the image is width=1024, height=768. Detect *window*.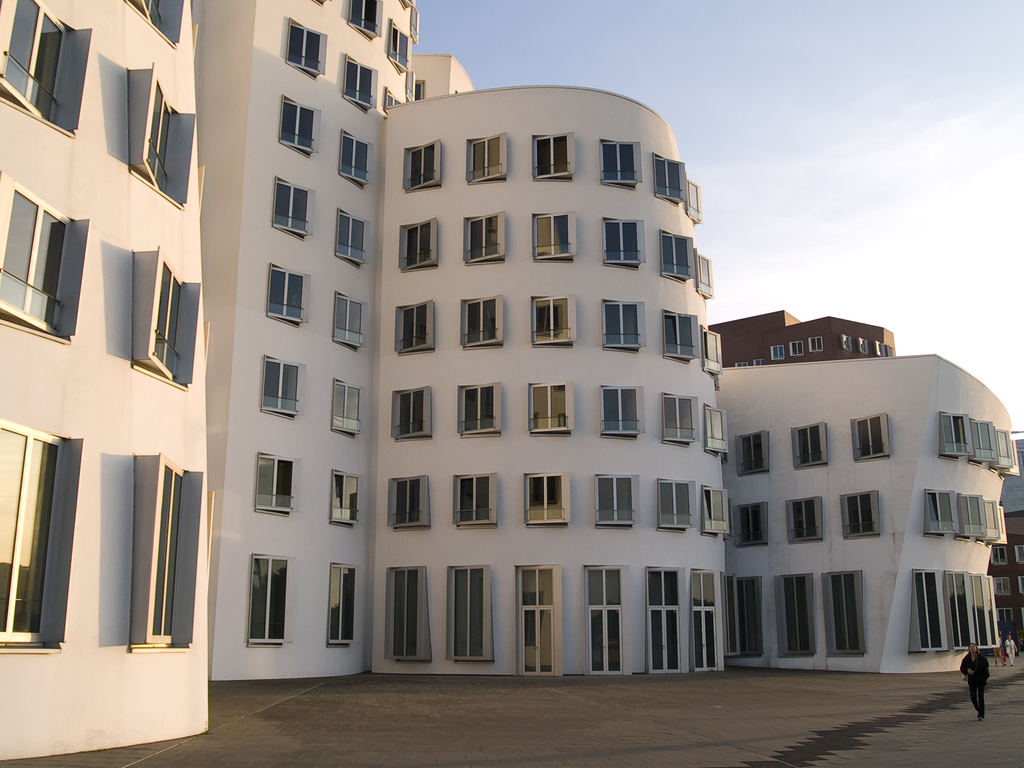
Detection: left=961, top=495, right=984, bottom=539.
